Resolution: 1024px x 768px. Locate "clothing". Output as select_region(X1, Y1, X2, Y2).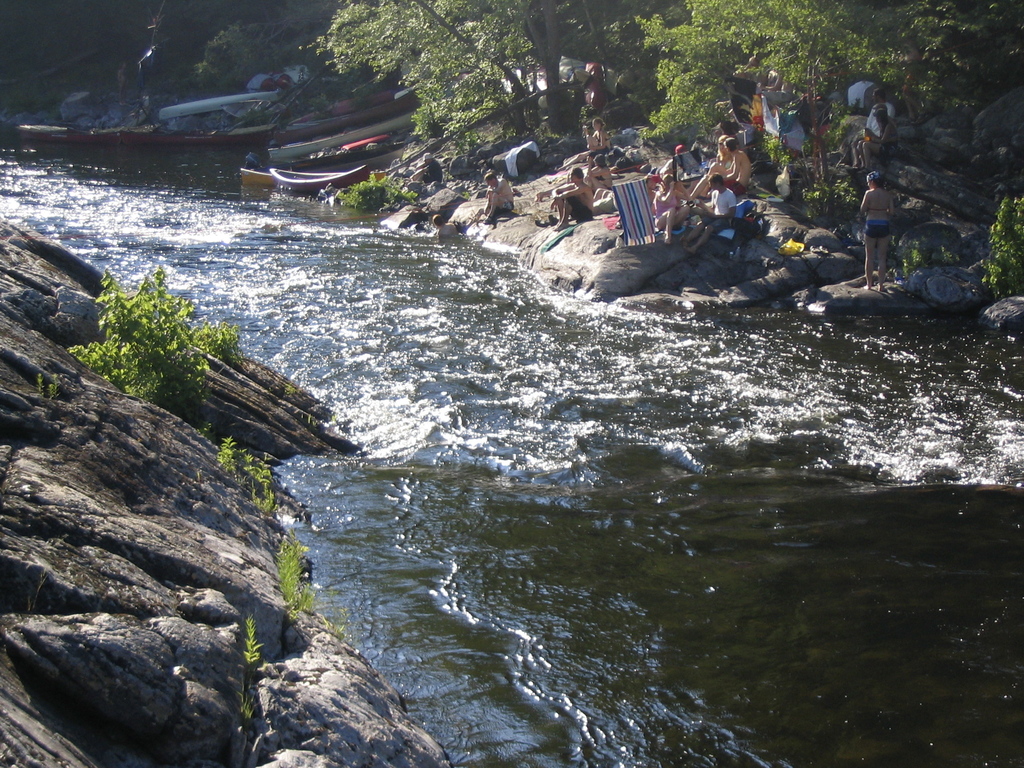
select_region(726, 178, 746, 196).
